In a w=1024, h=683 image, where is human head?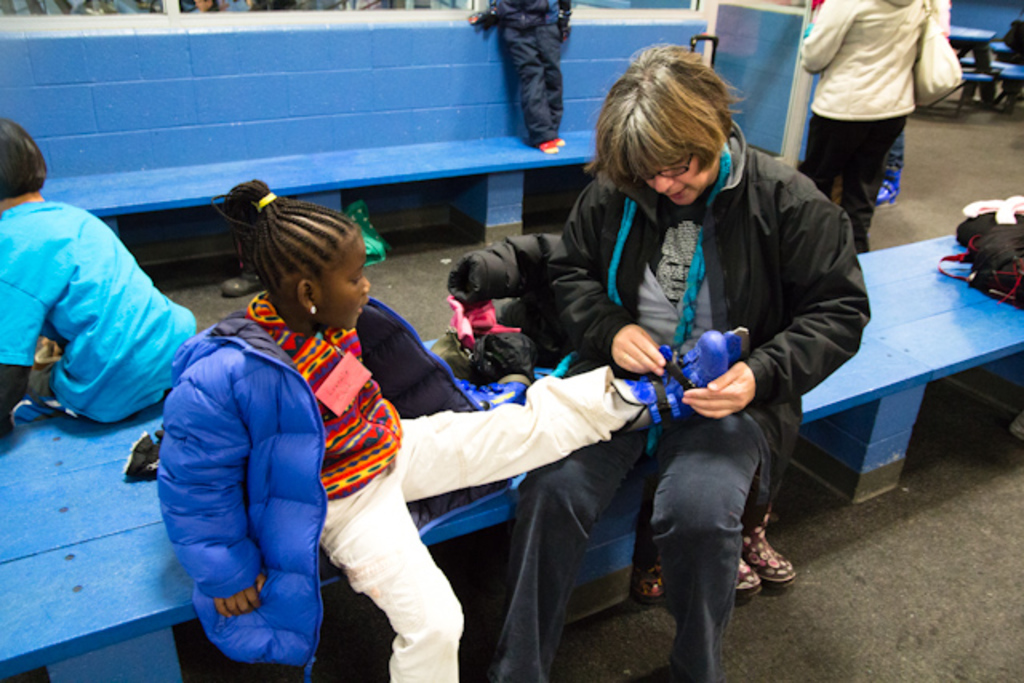
<bbox>0, 117, 46, 203</bbox>.
